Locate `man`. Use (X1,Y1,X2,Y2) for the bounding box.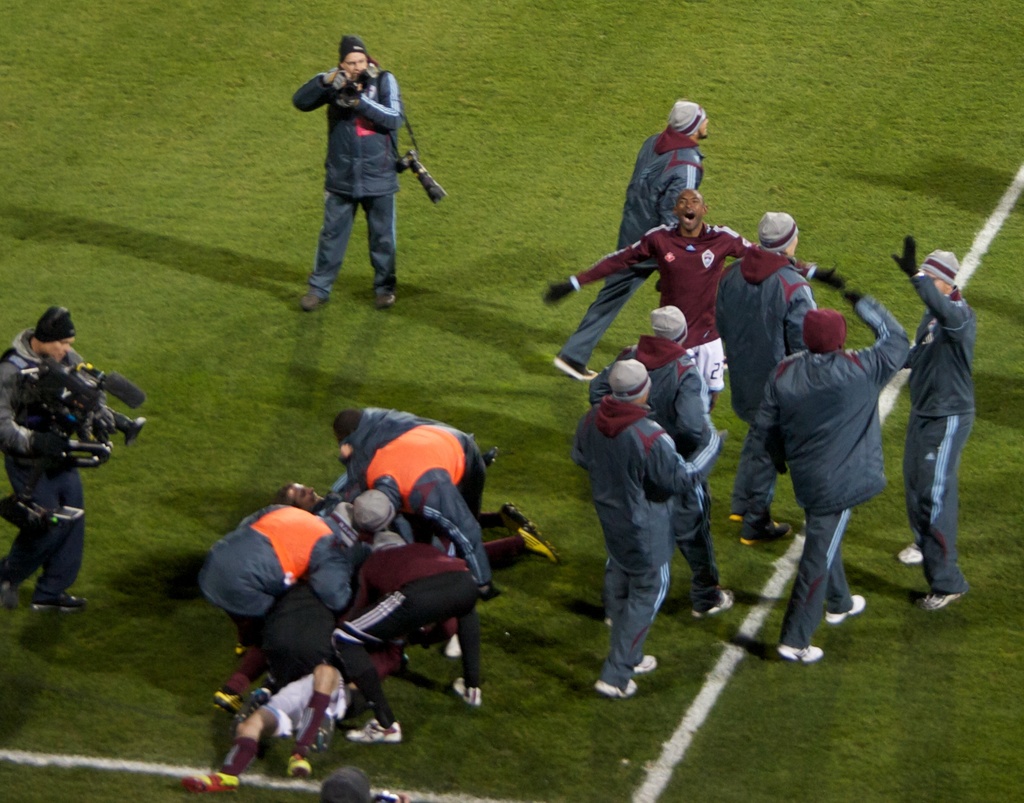
(538,185,854,423).
